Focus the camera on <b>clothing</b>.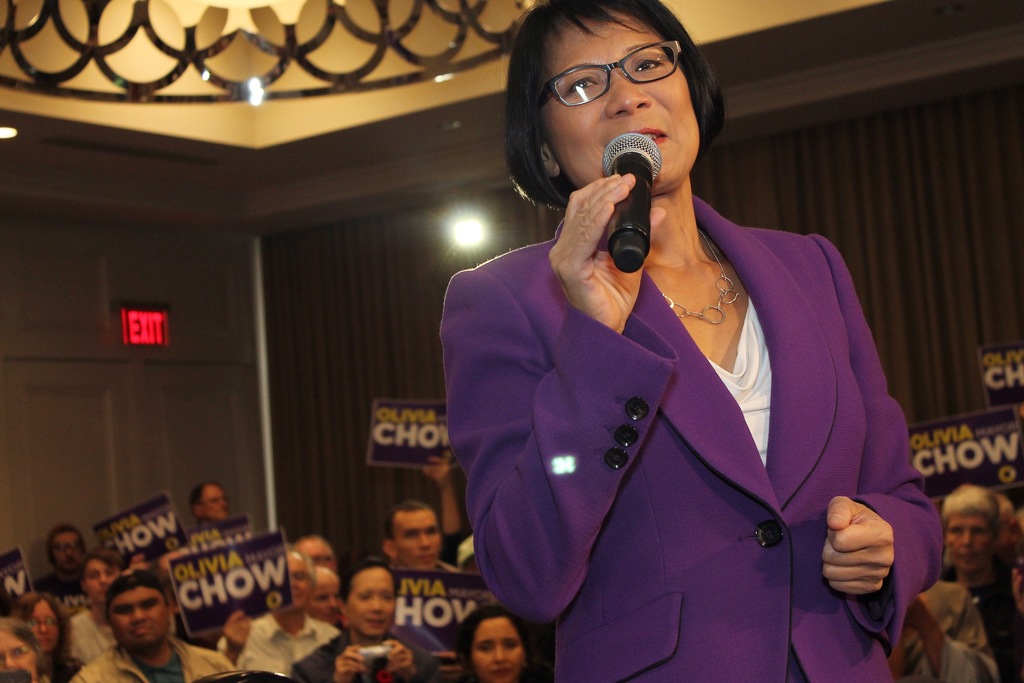
Focus region: (left=296, top=625, right=440, bottom=682).
